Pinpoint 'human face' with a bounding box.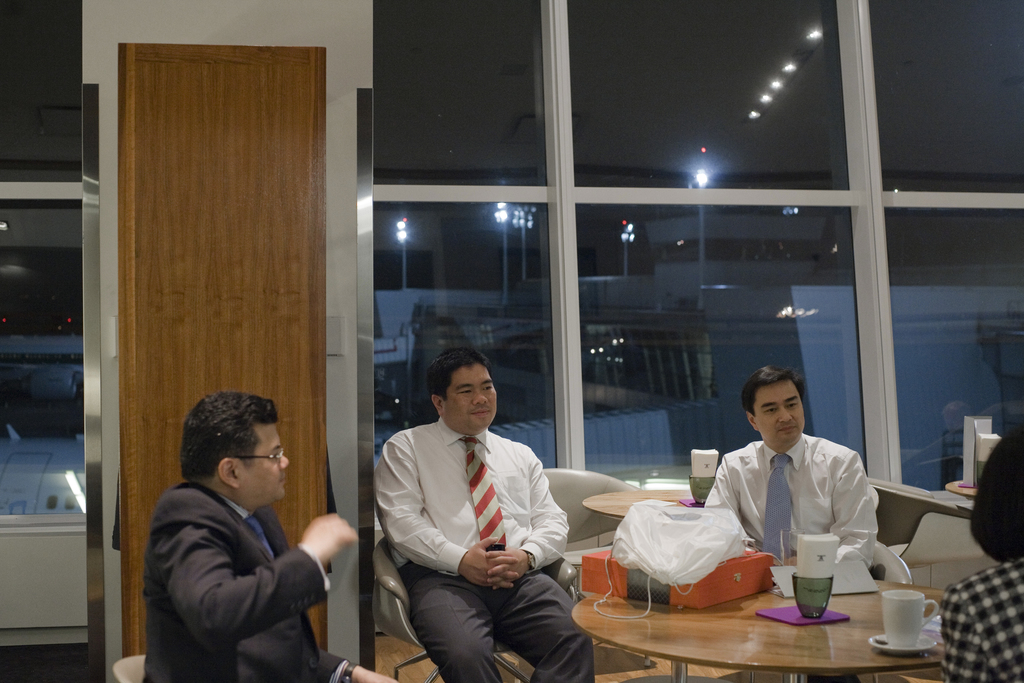
l=752, t=389, r=807, b=447.
